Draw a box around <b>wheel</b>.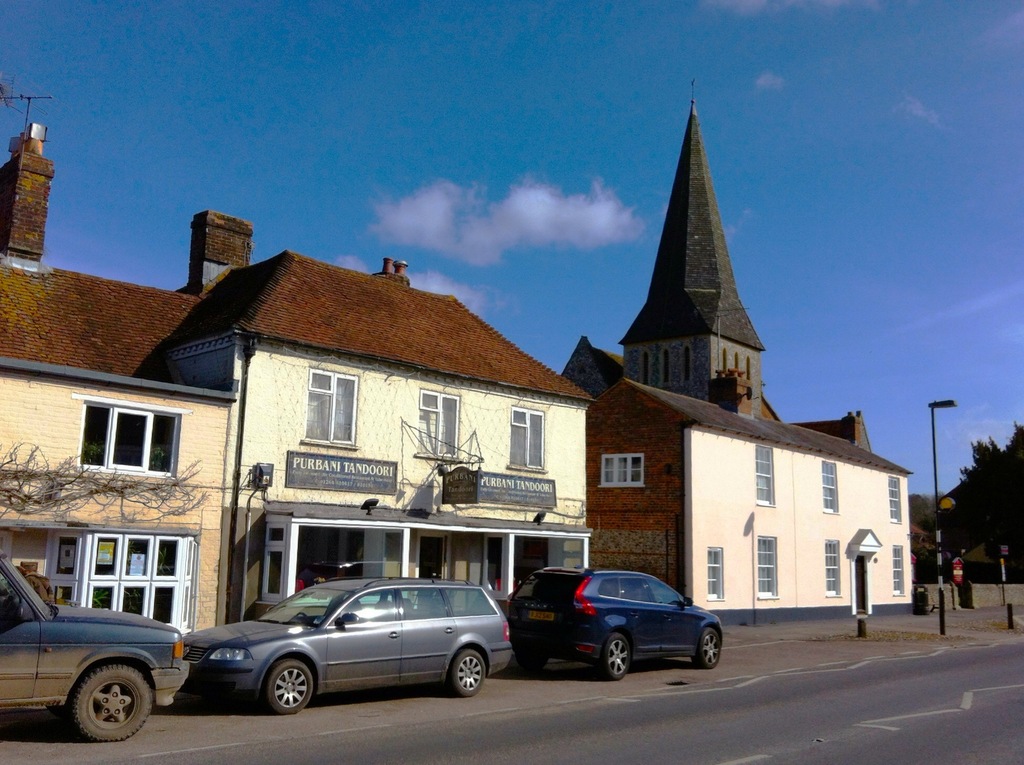
<region>263, 661, 314, 718</region>.
